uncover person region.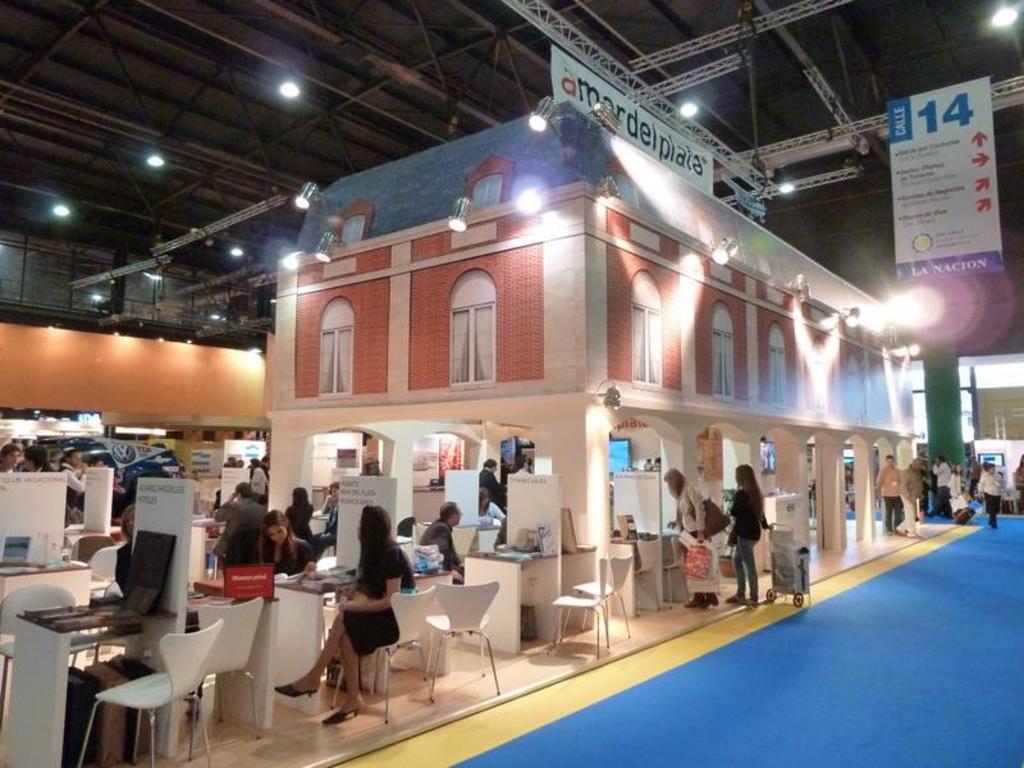
Uncovered: 247,507,310,577.
